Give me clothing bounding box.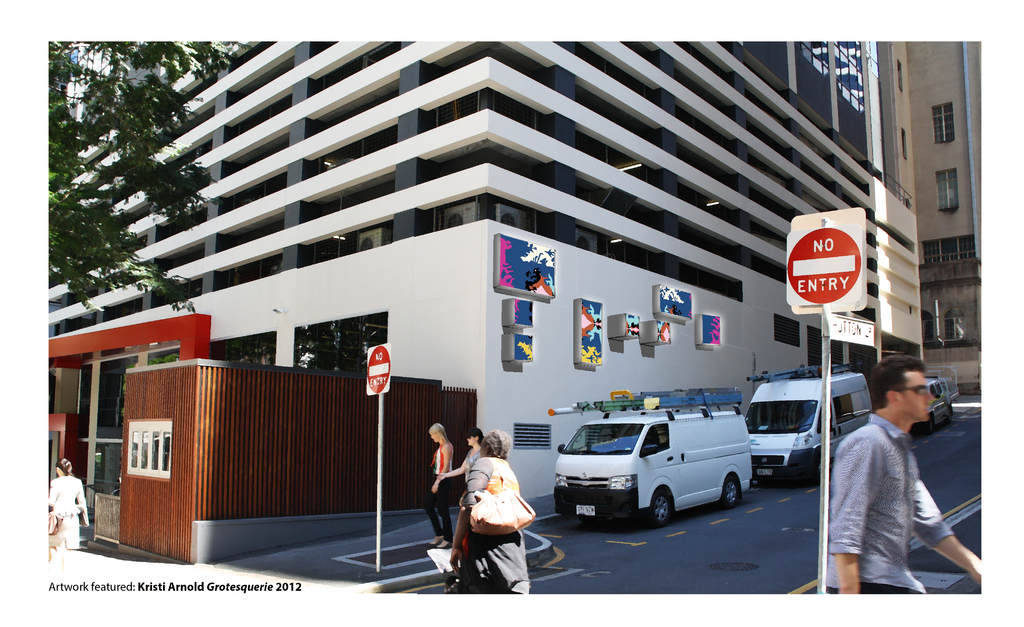
461, 445, 483, 485.
